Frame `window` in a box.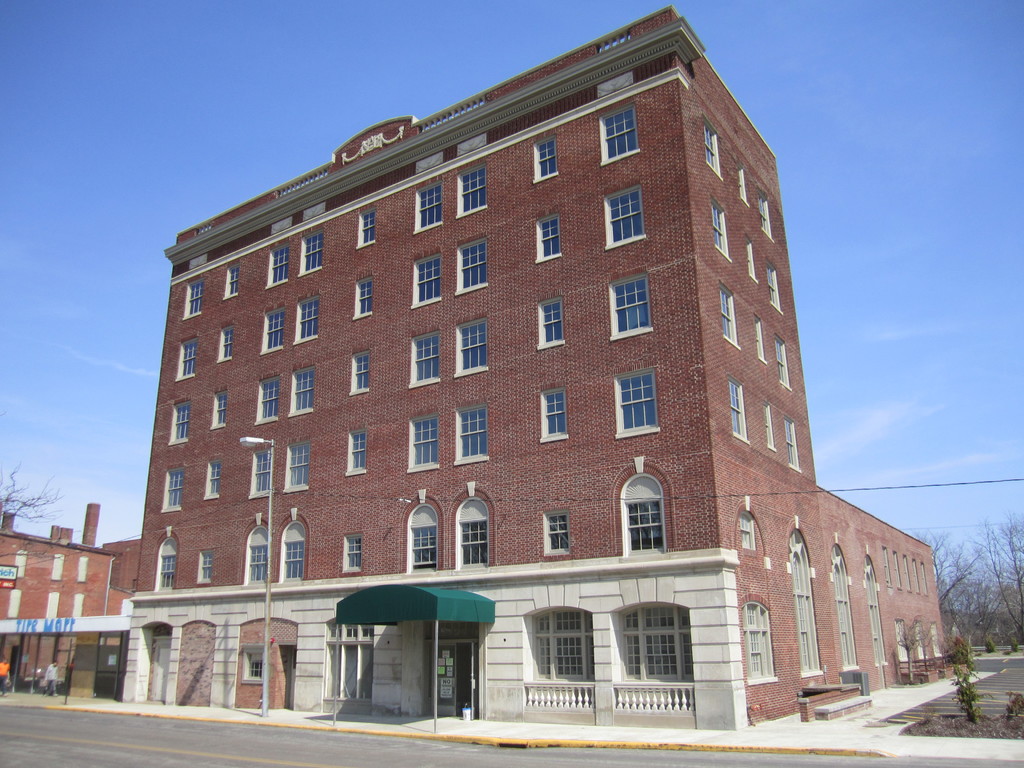
<bbox>406, 421, 441, 470</bbox>.
